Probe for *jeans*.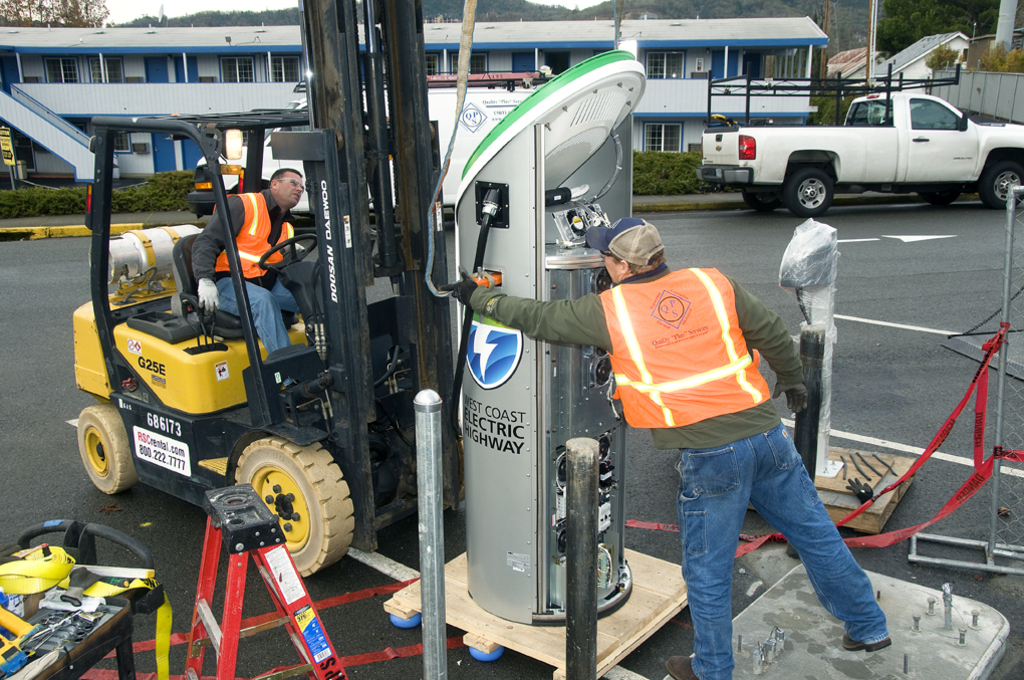
Probe result: (662,429,883,662).
